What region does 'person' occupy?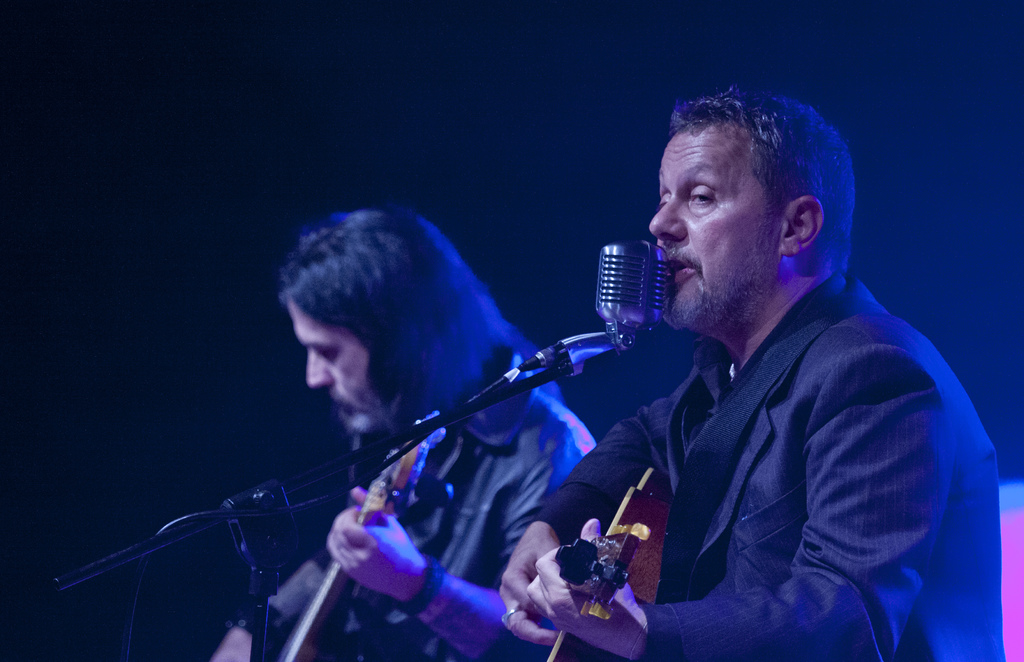
(465,97,991,654).
